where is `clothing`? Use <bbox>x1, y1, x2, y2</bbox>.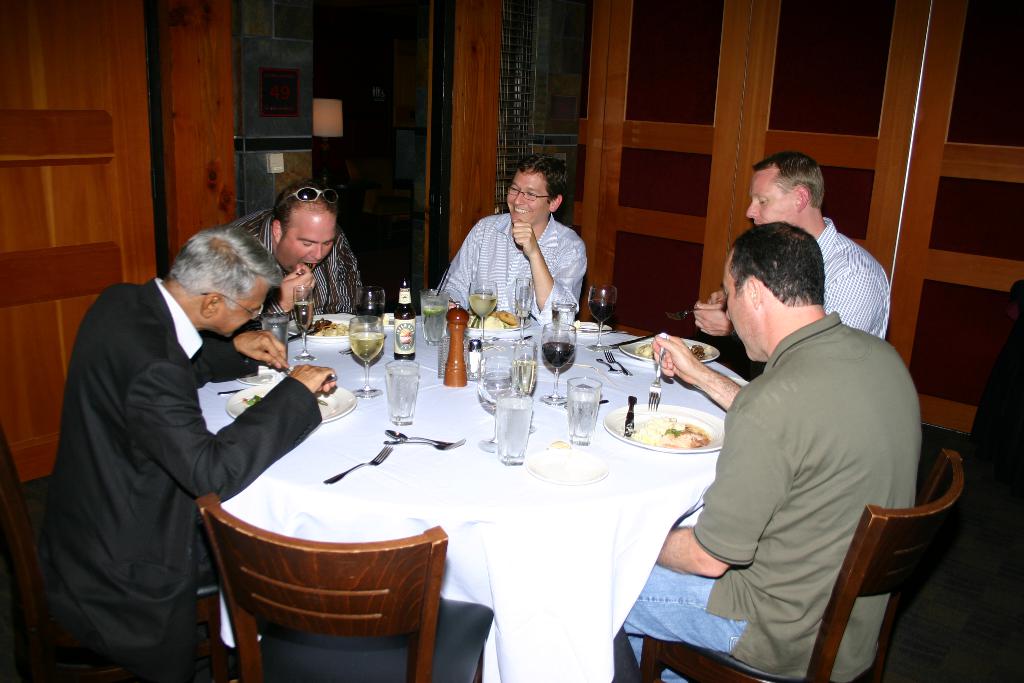
<bbox>676, 249, 943, 659</bbox>.
